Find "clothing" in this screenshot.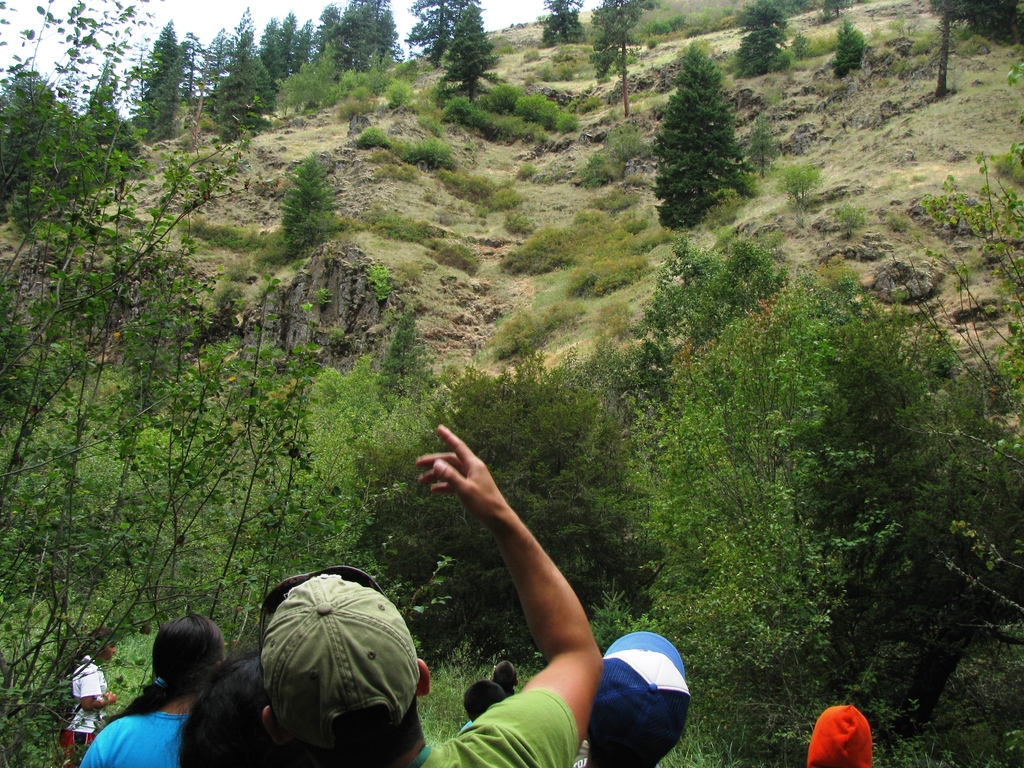
The bounding box for "clothing" is x1=58, y1=652, x2=106, y2=763.
